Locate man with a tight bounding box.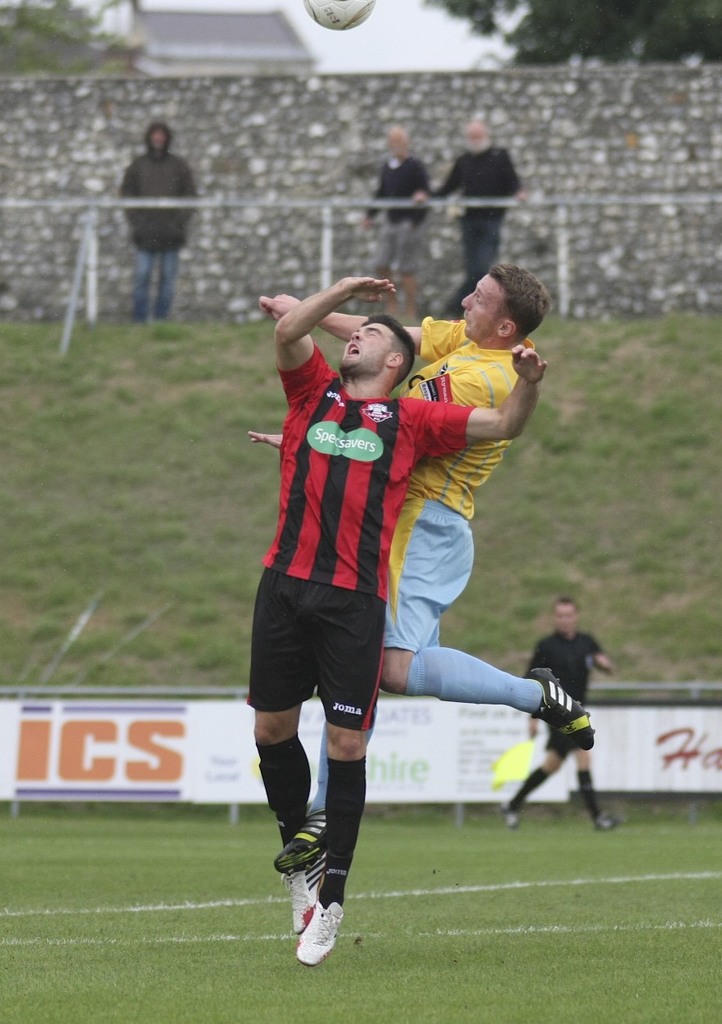
detection(413, 120, 526, 320).
